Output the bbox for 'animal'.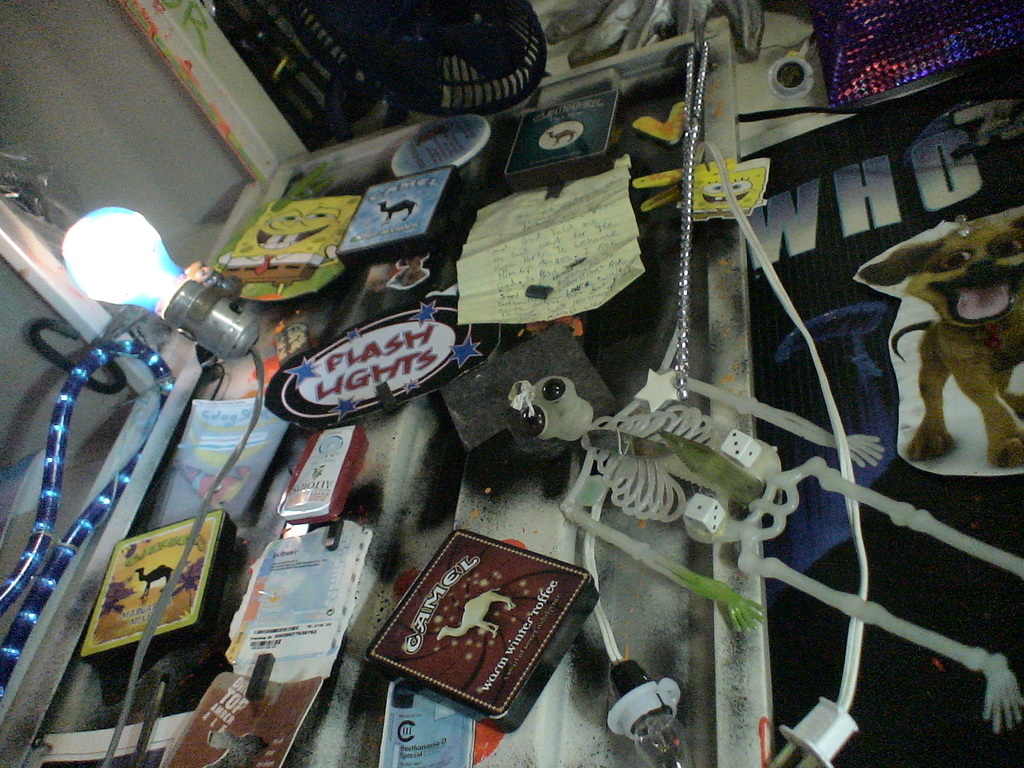
select_region(211, 736, 269, 767).
